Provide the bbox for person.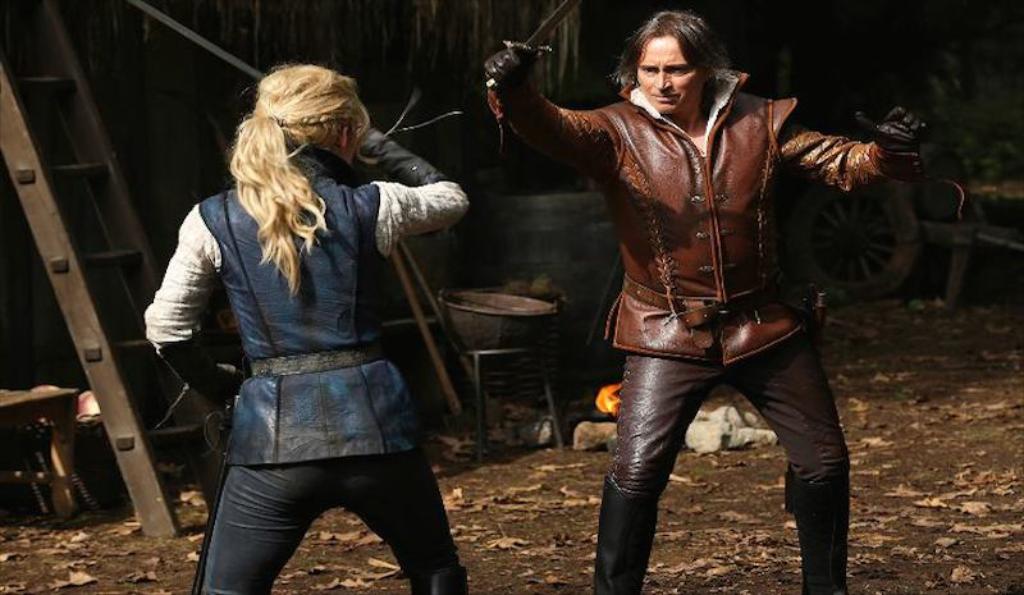
141:63:477:594.
